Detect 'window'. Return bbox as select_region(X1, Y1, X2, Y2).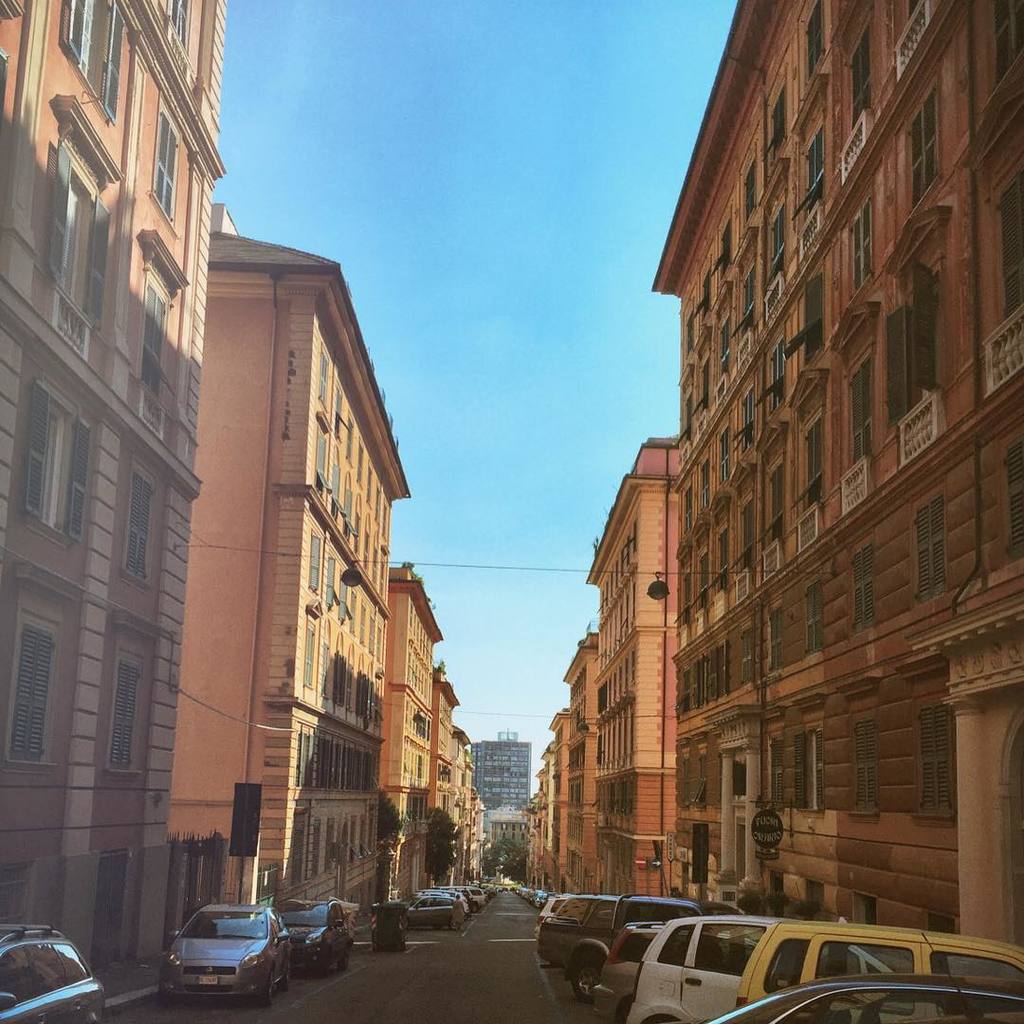
select_region(768, 203, 786, 282).
